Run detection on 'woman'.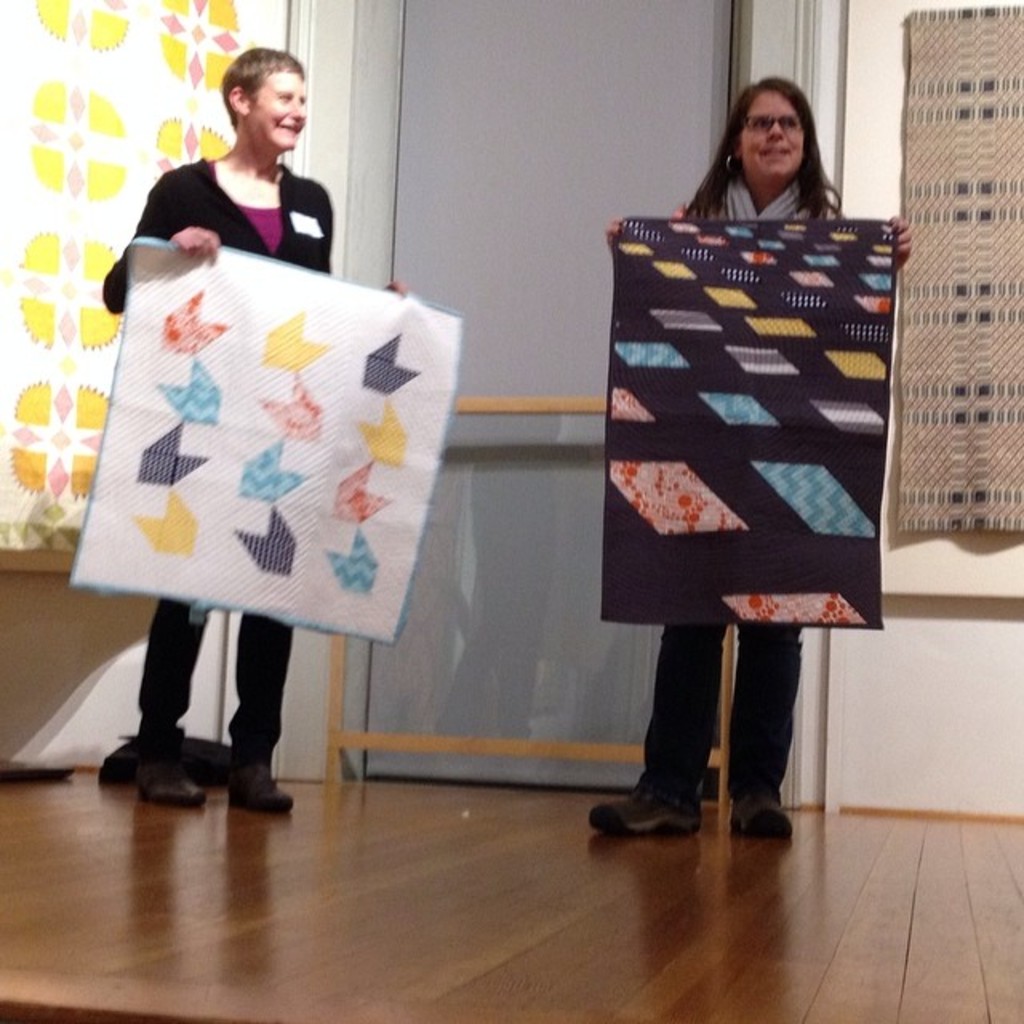
Result: [578,77,845,851].
